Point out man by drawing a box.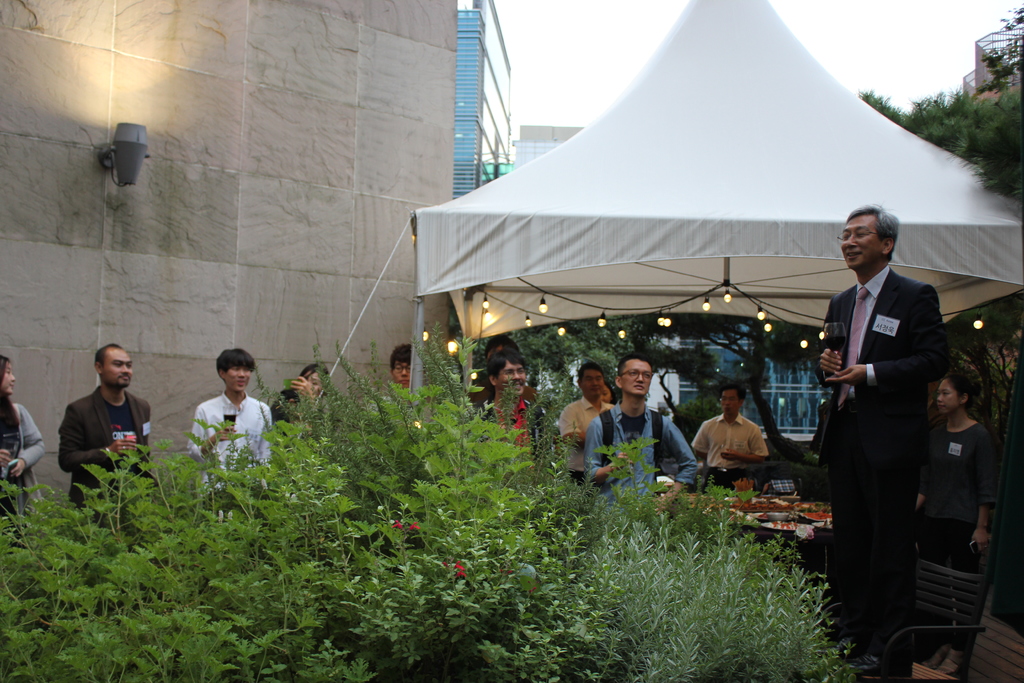
x1=476 y1=345 x2=549 y2=465.
